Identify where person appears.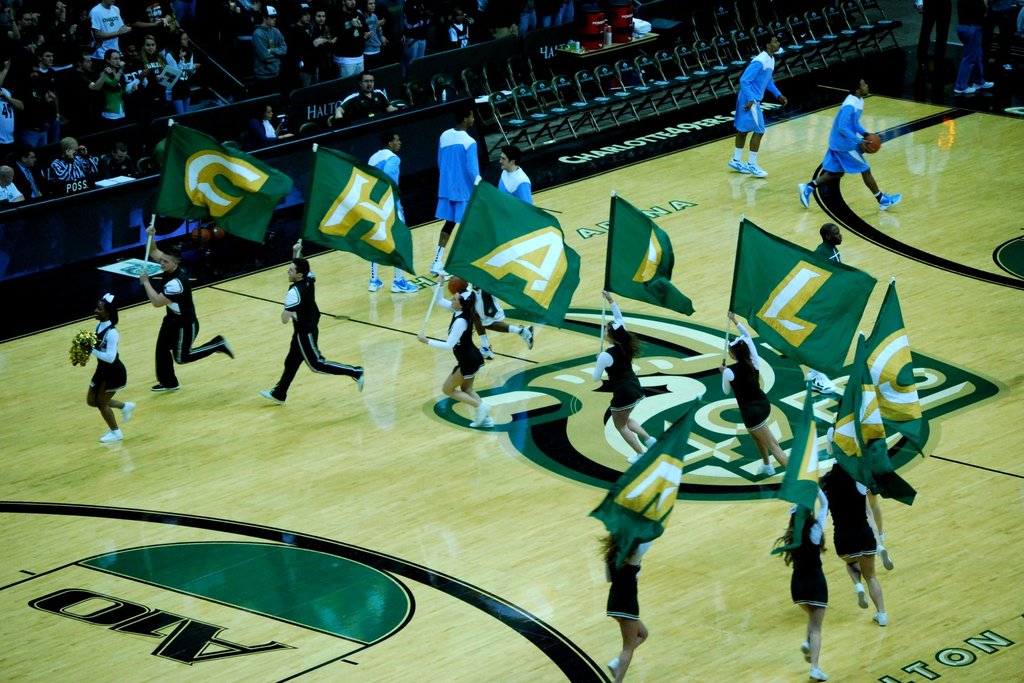
Appears at l=728, t=30, r=789, b=176.
